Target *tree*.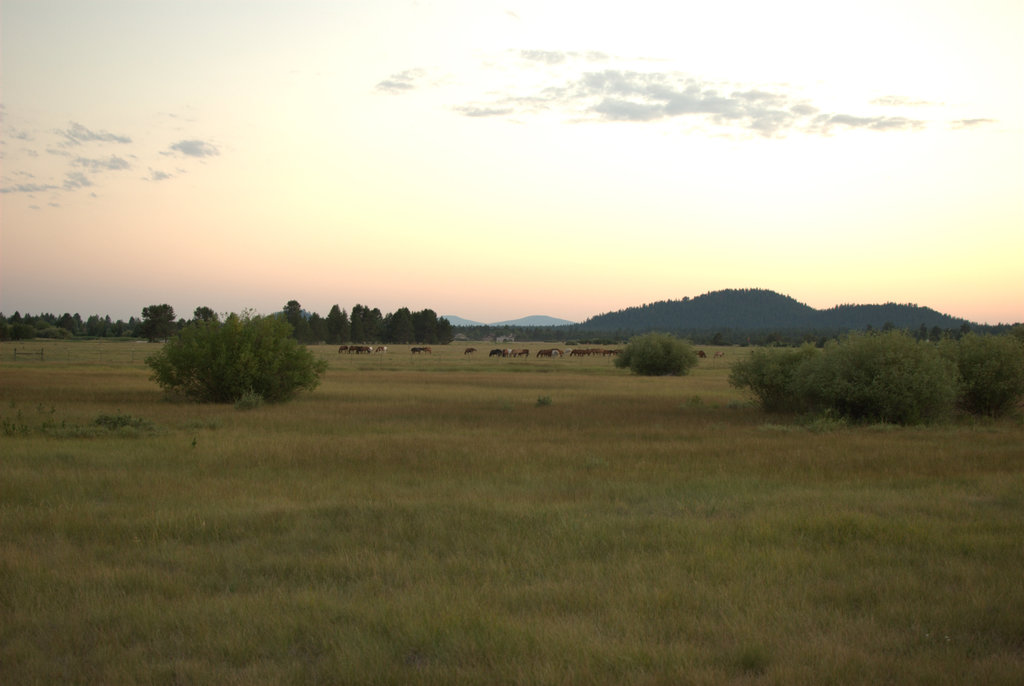
Target region: 621/328/707/381.
